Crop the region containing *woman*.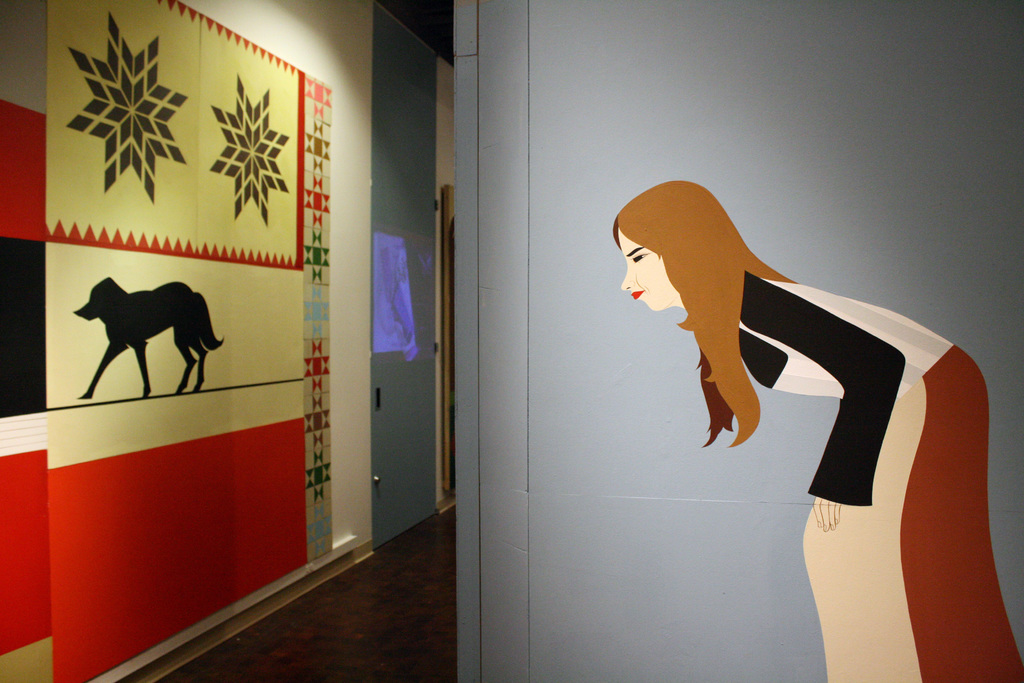
Crop region: region(609, 178, 1023, 682).
